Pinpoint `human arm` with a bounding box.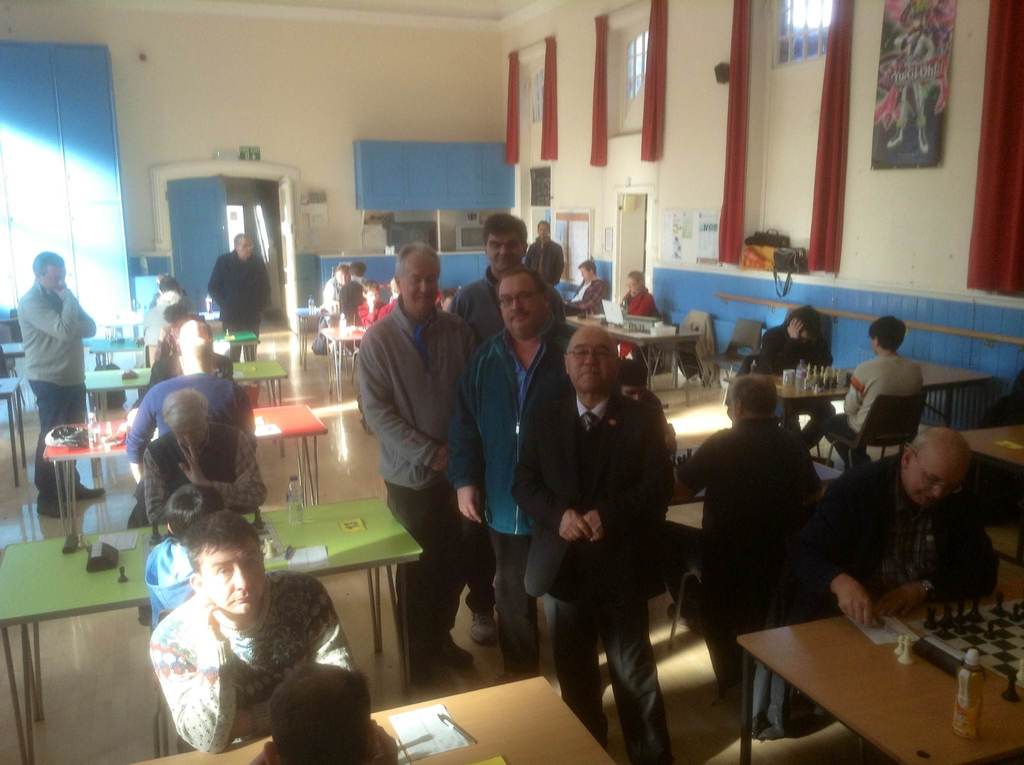
{"left": 377, "top": 300, "right": 407, "bottom": 317}.
